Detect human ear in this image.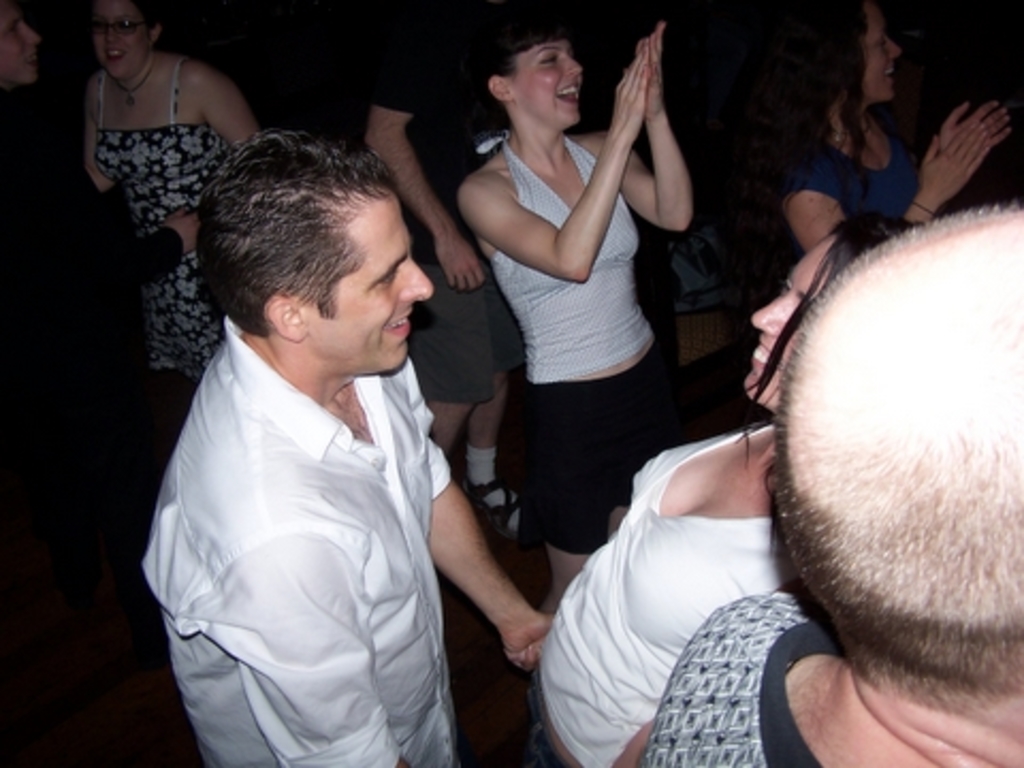
Detection: left=262, top=294, right=309, bottom=343.
